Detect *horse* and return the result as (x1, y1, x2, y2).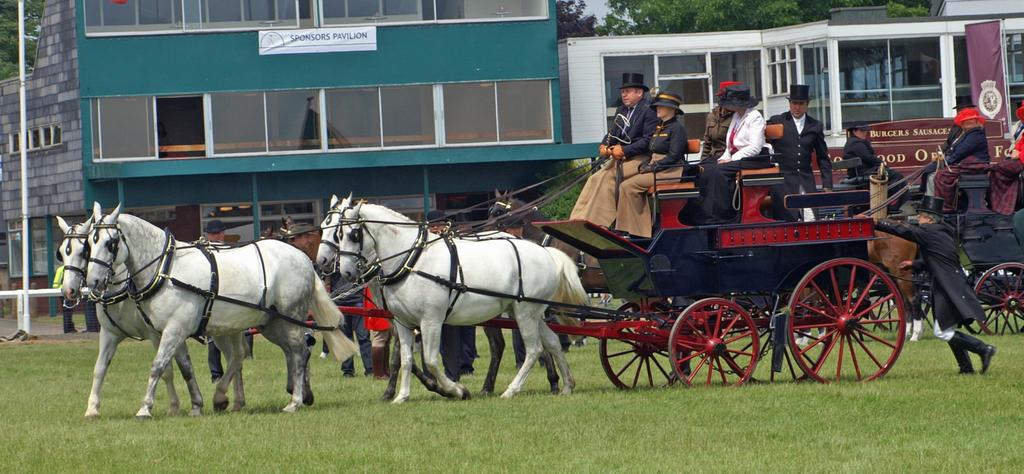
(315, 195, 561, 405).
